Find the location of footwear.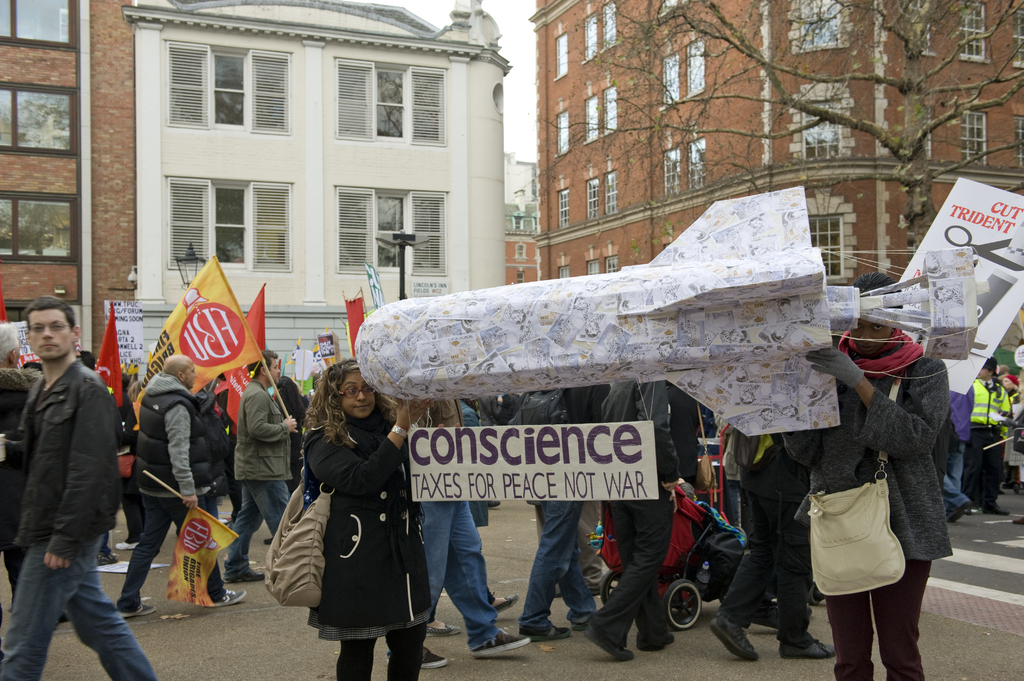
Location: 945:496:969:525.
